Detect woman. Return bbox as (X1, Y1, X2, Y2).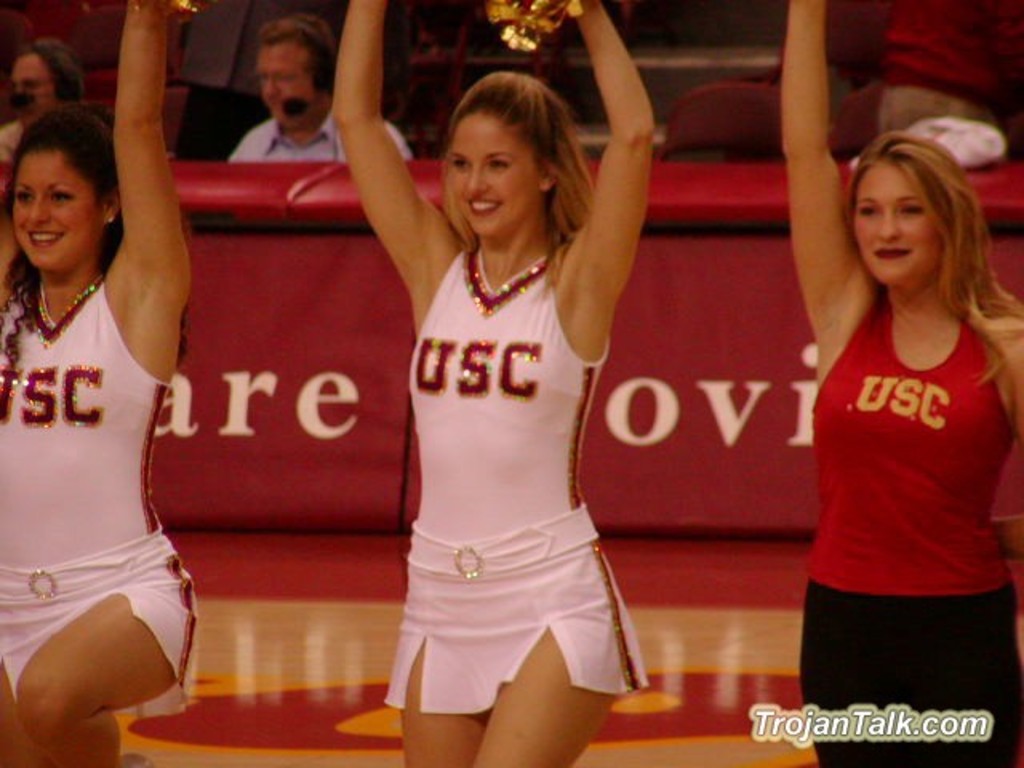
(0, 46, 214, 767).
